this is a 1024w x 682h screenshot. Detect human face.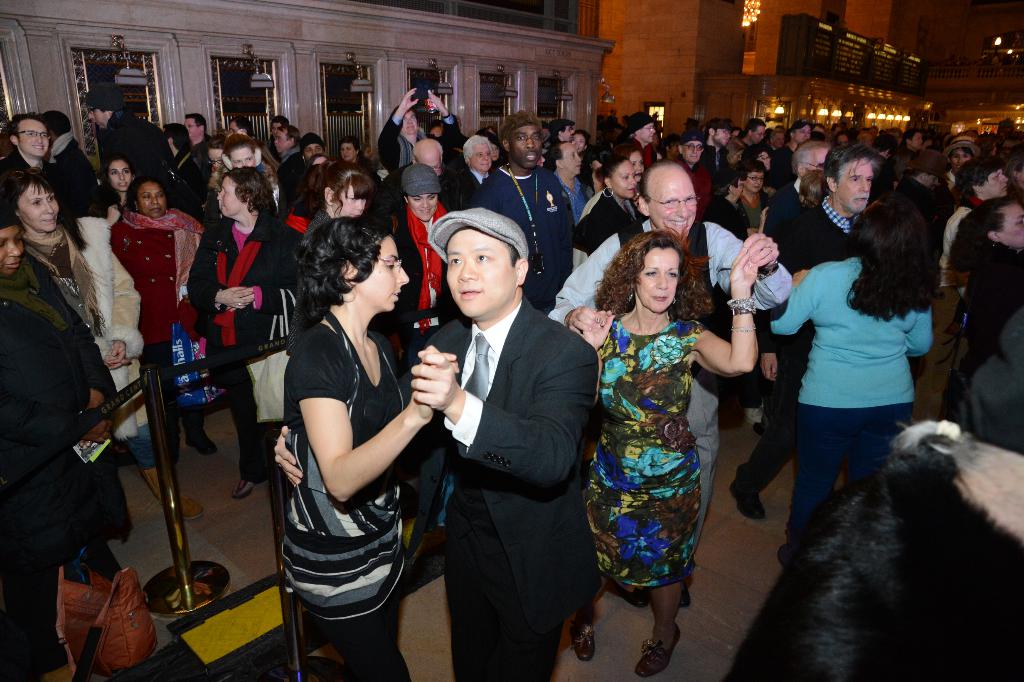
bbox=(510, 127, 540, 169).
